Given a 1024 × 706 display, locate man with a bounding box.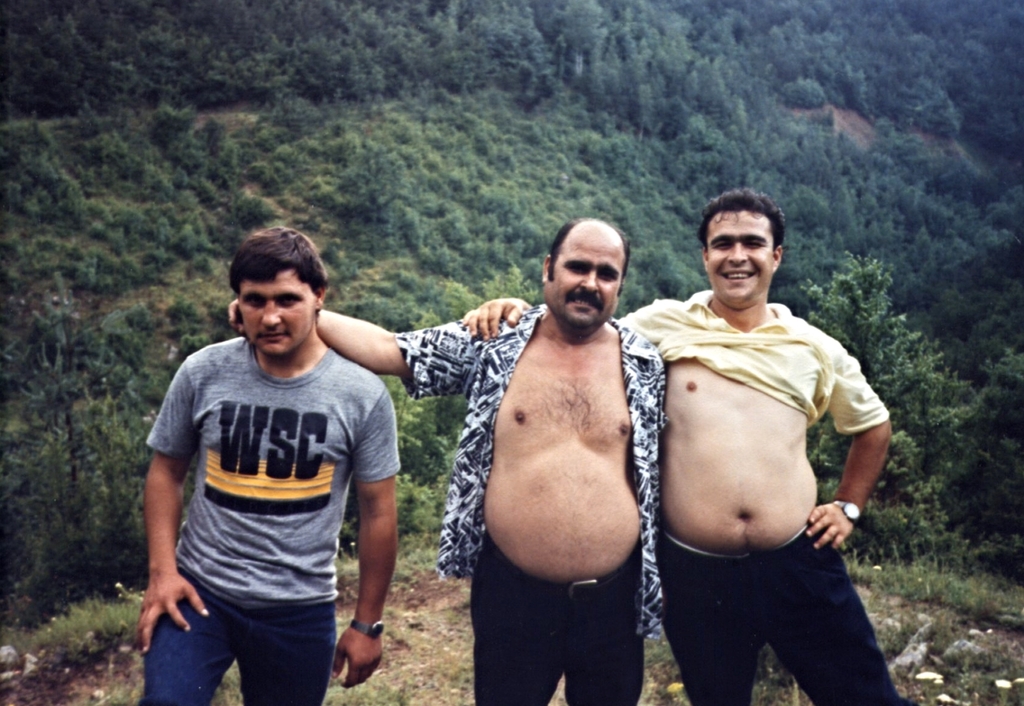
Located: l=458, t=194, r=906, b=702.
